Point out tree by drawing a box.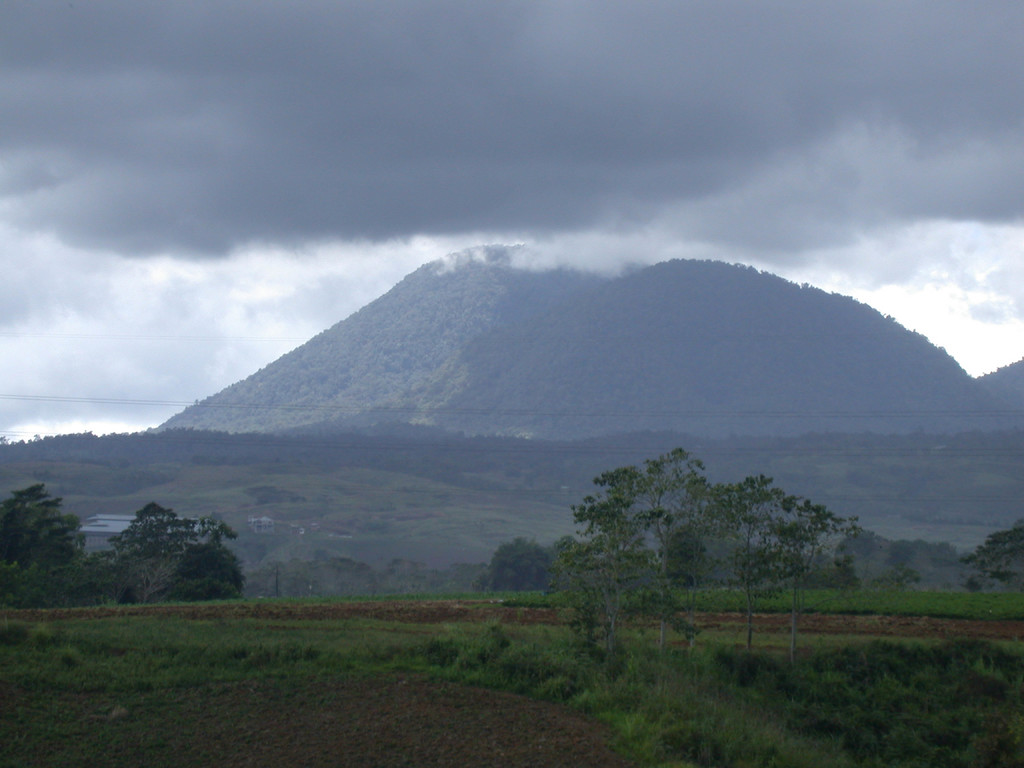
region(0, 481, 86, 604).
